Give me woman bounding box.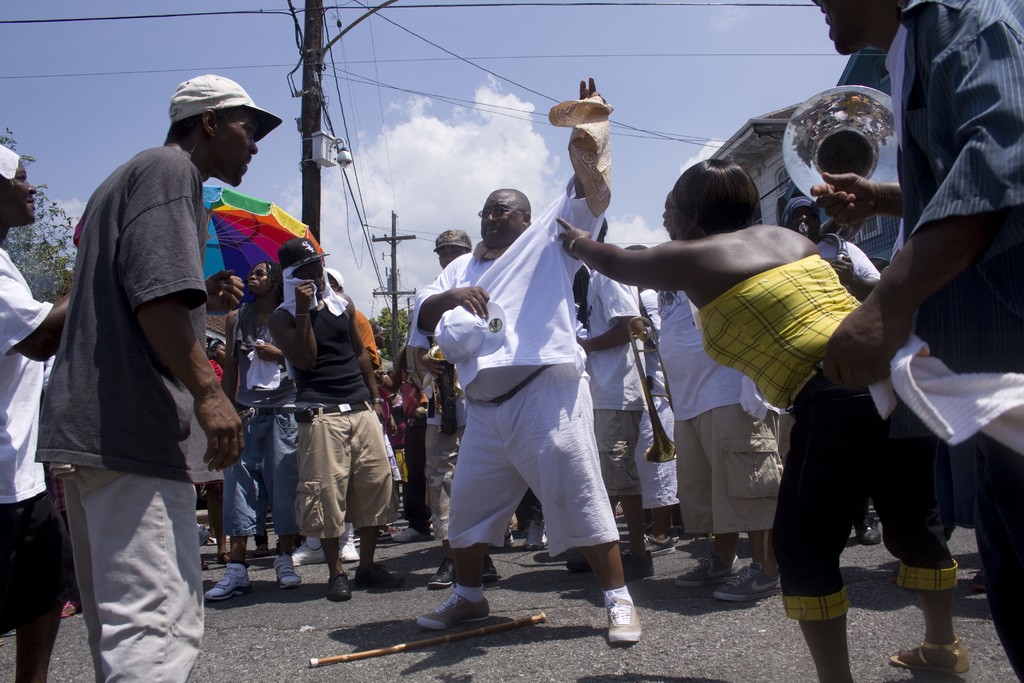
left=552, top=156, right=967, bottom=682.
